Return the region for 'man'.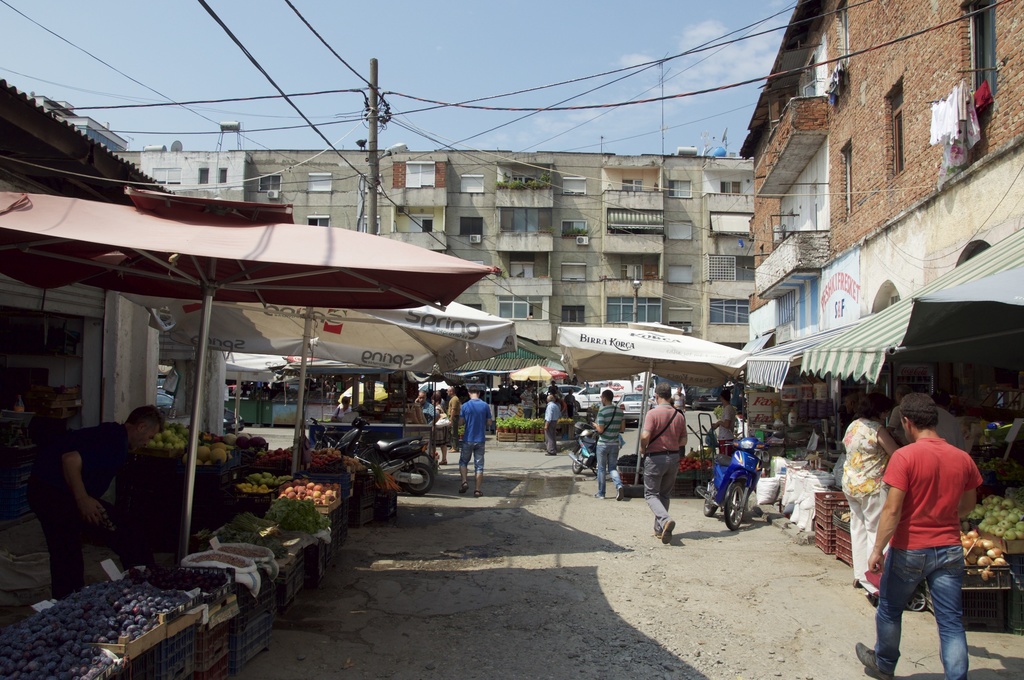
458, 385, 492, 493.
